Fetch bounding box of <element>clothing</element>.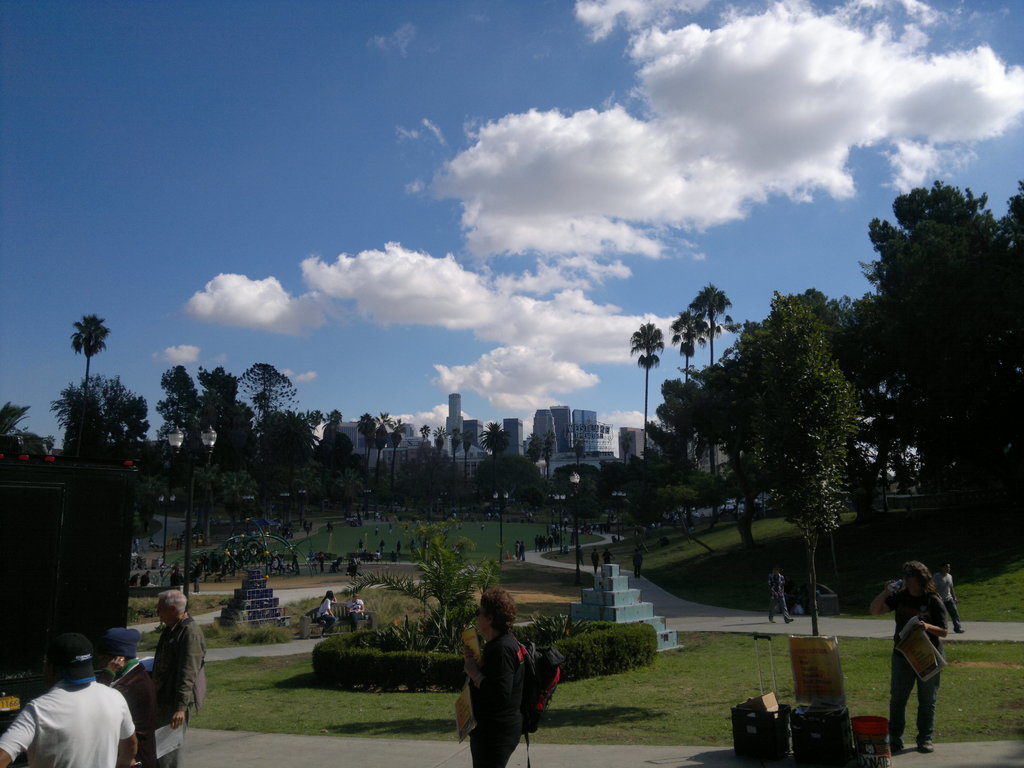
Bbox: 892:589:948:749.
